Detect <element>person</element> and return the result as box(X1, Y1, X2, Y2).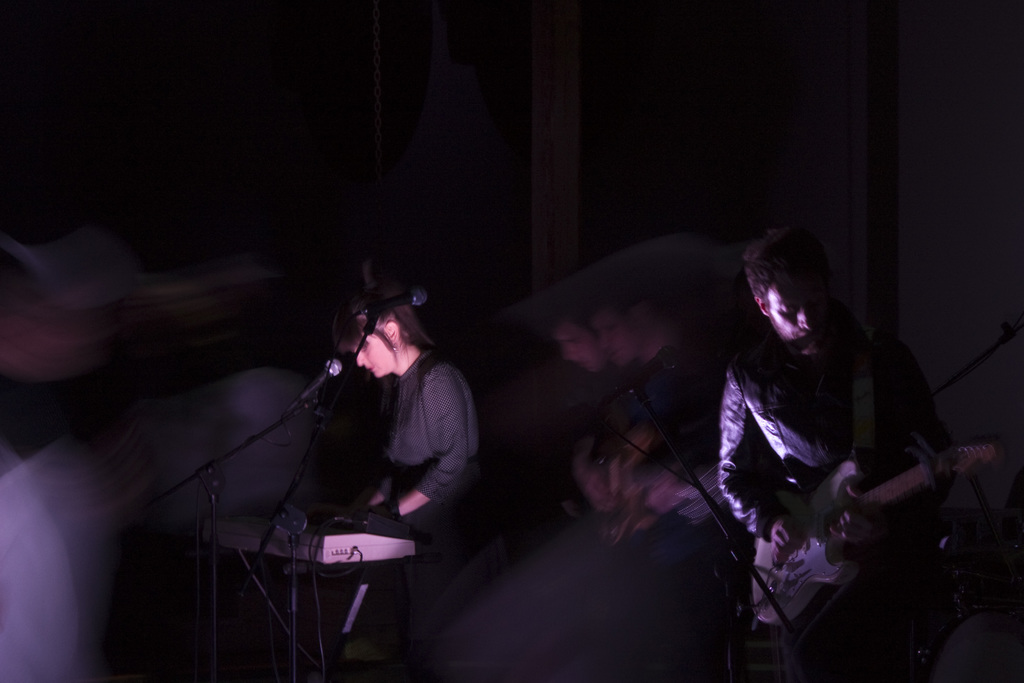
box(572, 273, 723, 548).
